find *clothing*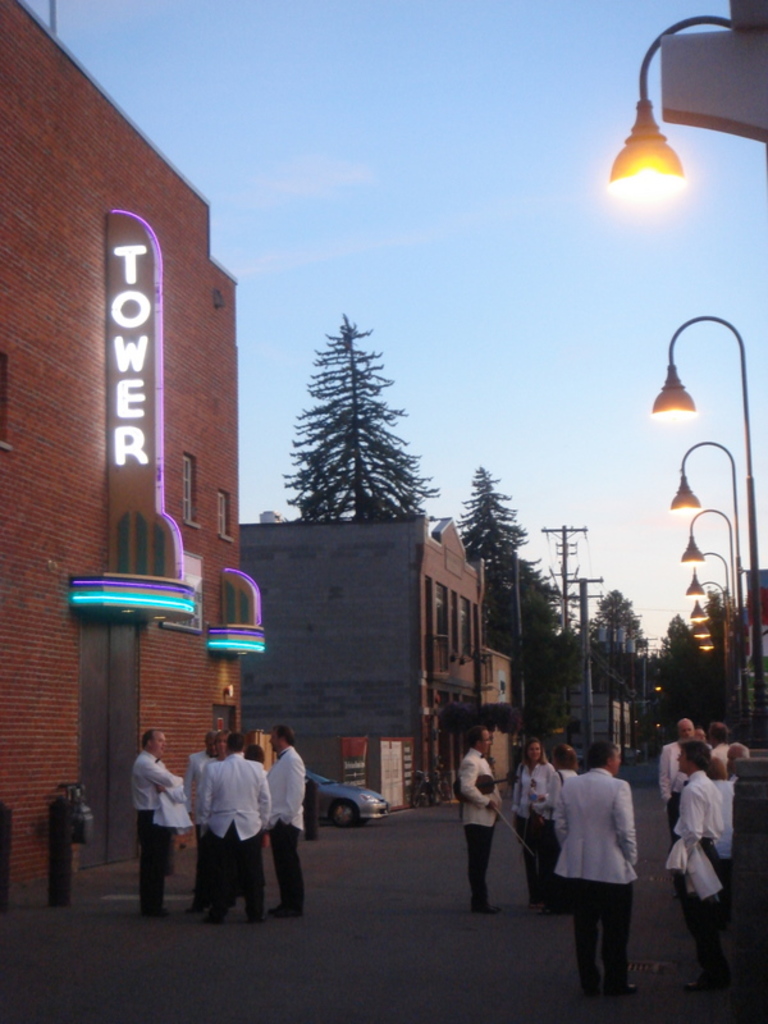
508,754,568,915
